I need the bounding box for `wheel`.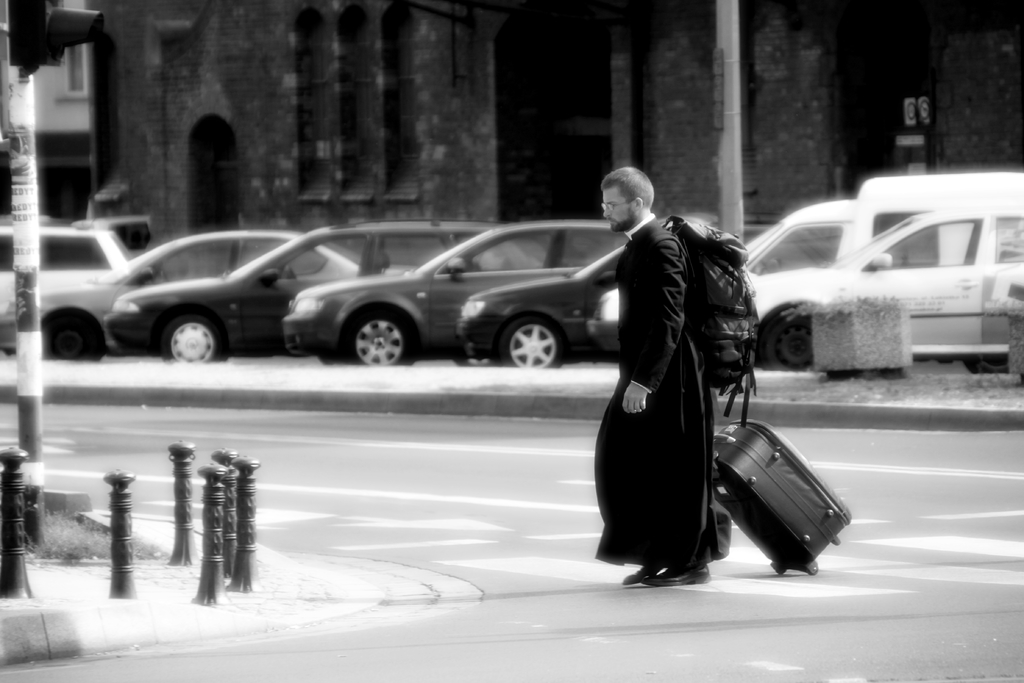
Here it is: BBox(45, 315, 106, 365).
